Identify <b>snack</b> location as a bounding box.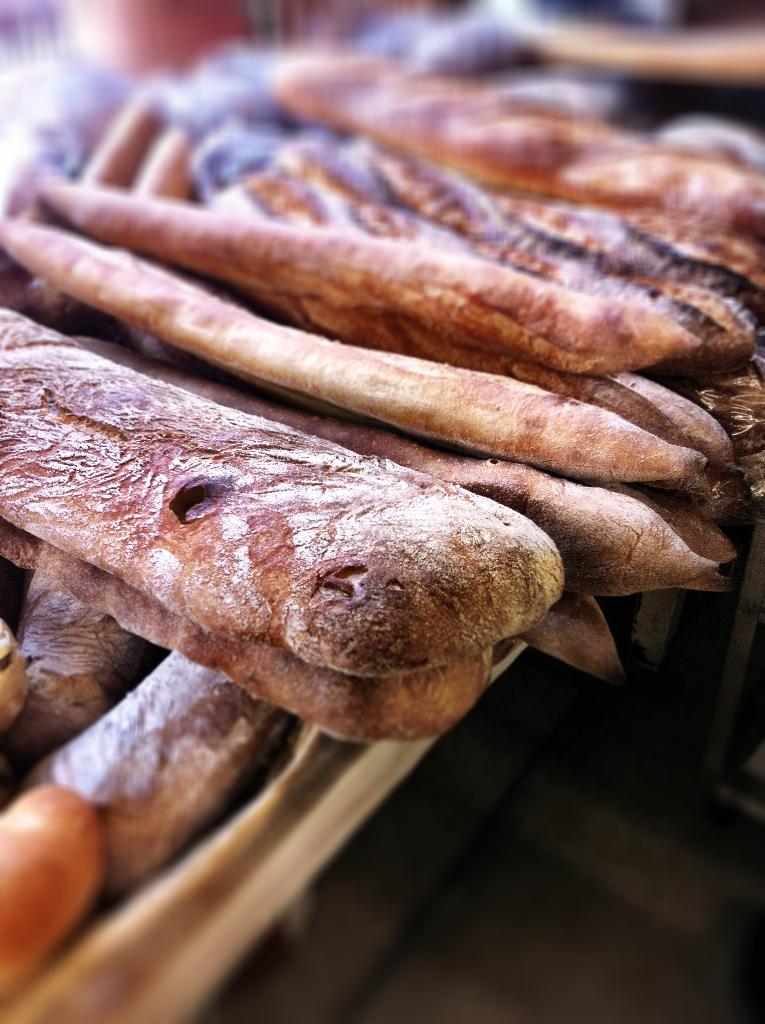
[left=27, top=387, right=592, bottom=726].
